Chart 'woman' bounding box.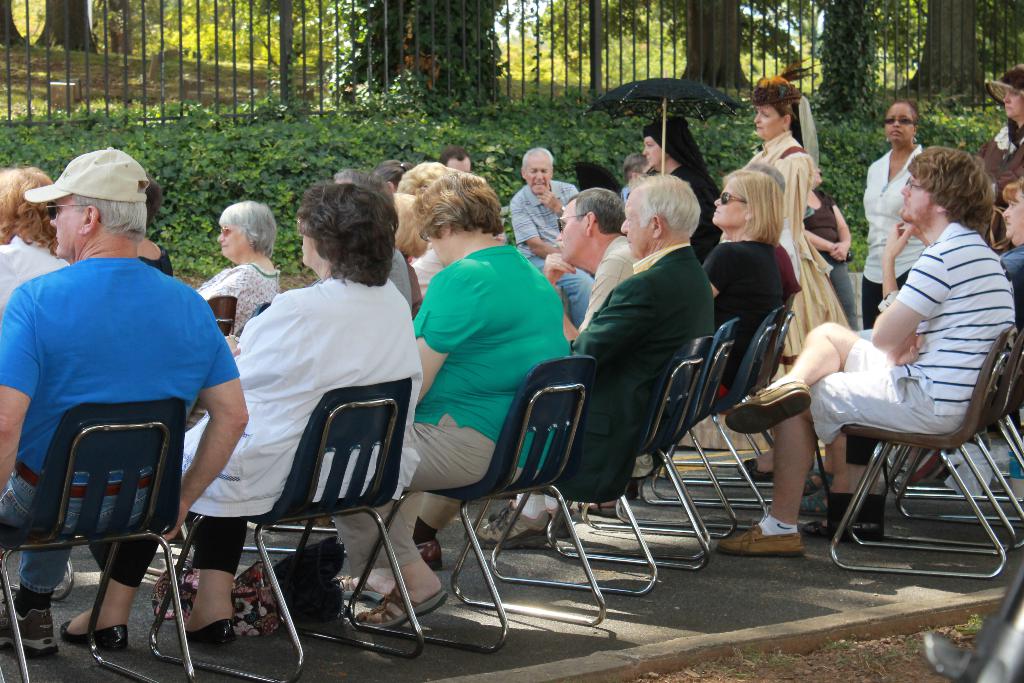
Charted: box(864, 97, 927, 331).
